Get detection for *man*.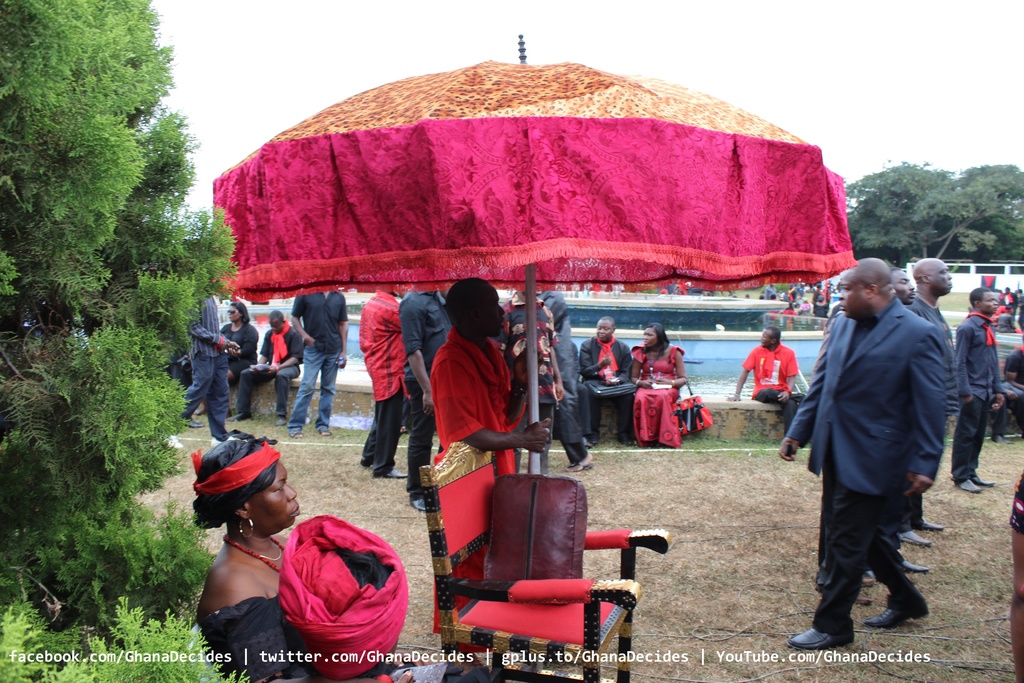
Detection: {"x1": 396, "y1": 288, "x2": 451, "y2": 510}.
